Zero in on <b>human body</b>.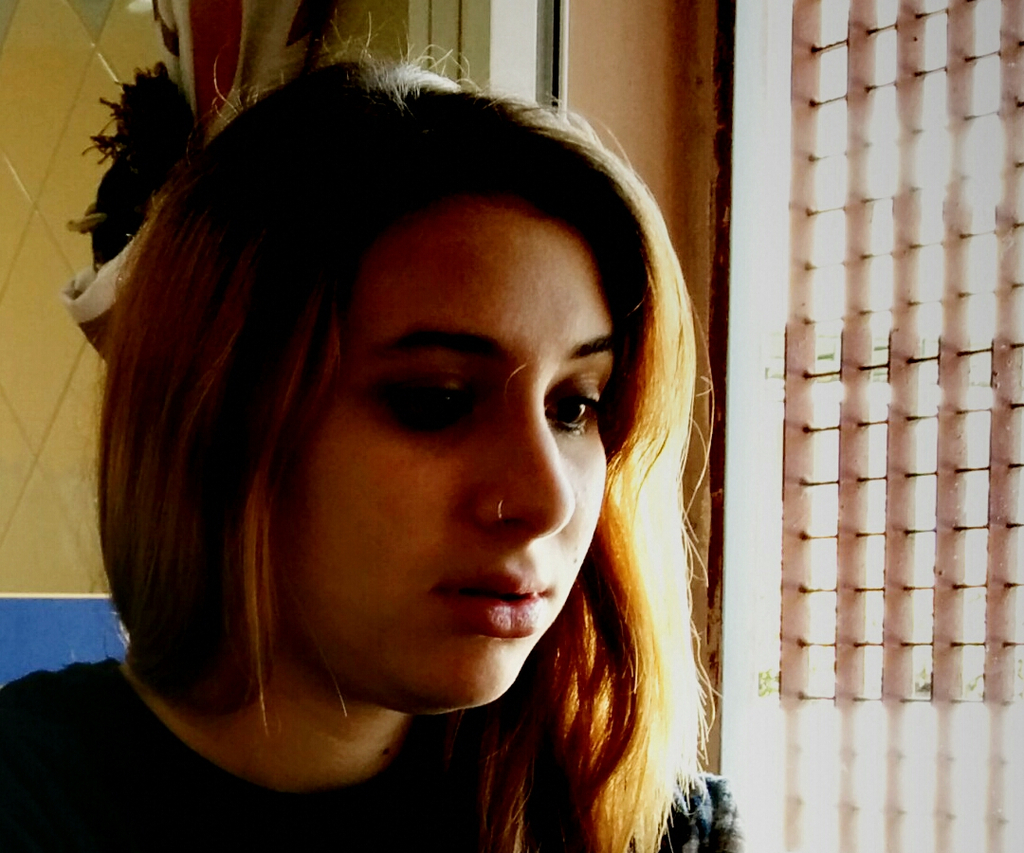
Zeroed in: BBox(57, 64, 766, 842).
